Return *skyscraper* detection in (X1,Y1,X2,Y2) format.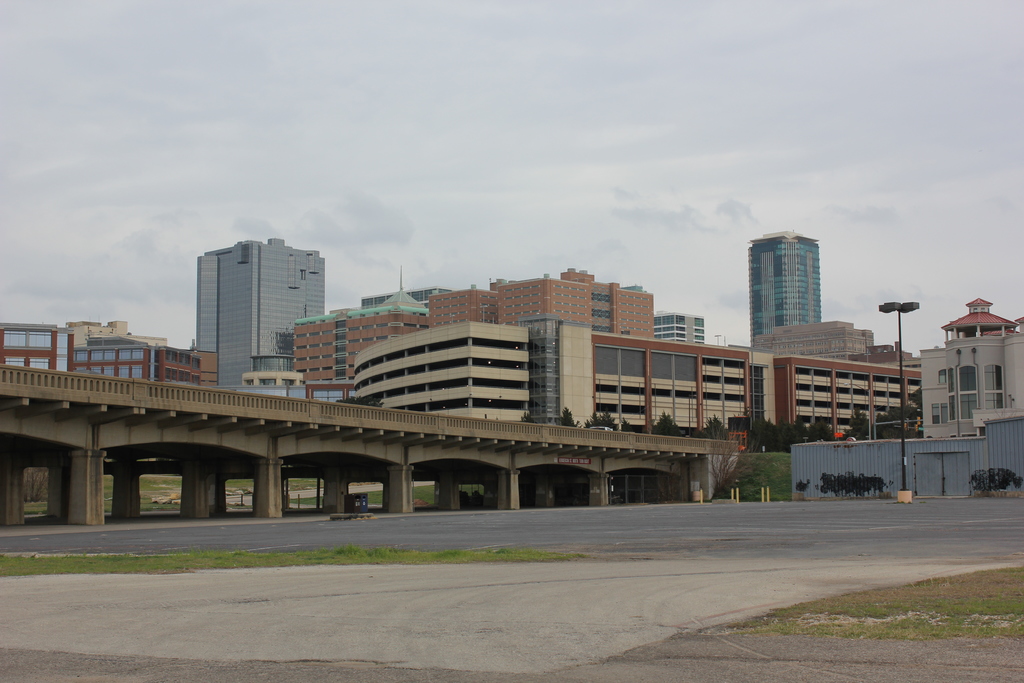
(359,286,460,310).
